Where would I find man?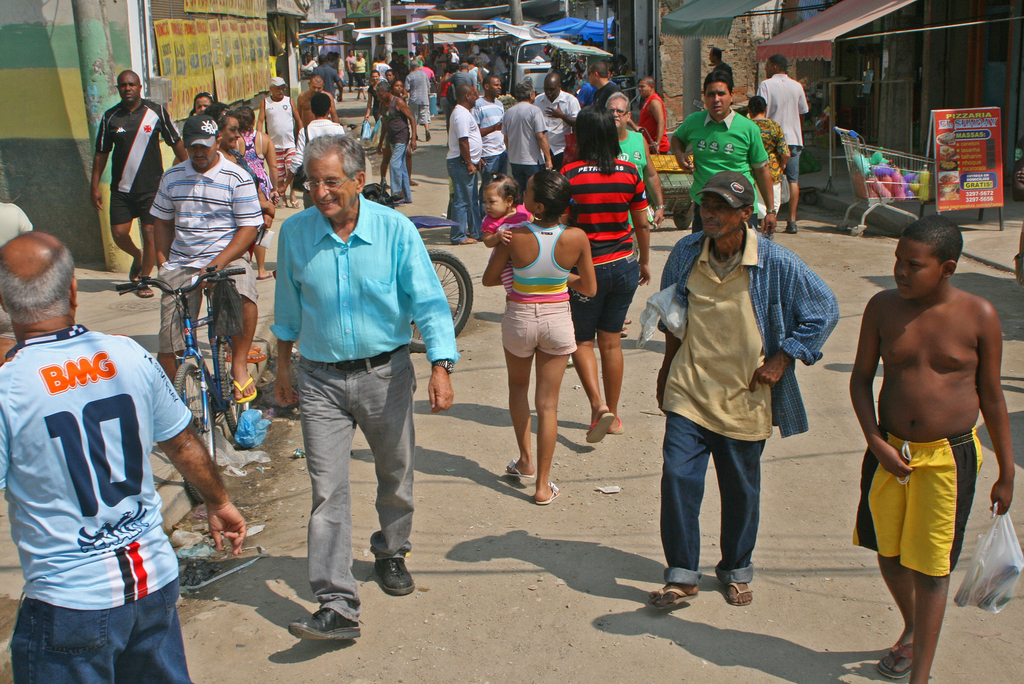
At Rect(434, 44, 447, 79).
